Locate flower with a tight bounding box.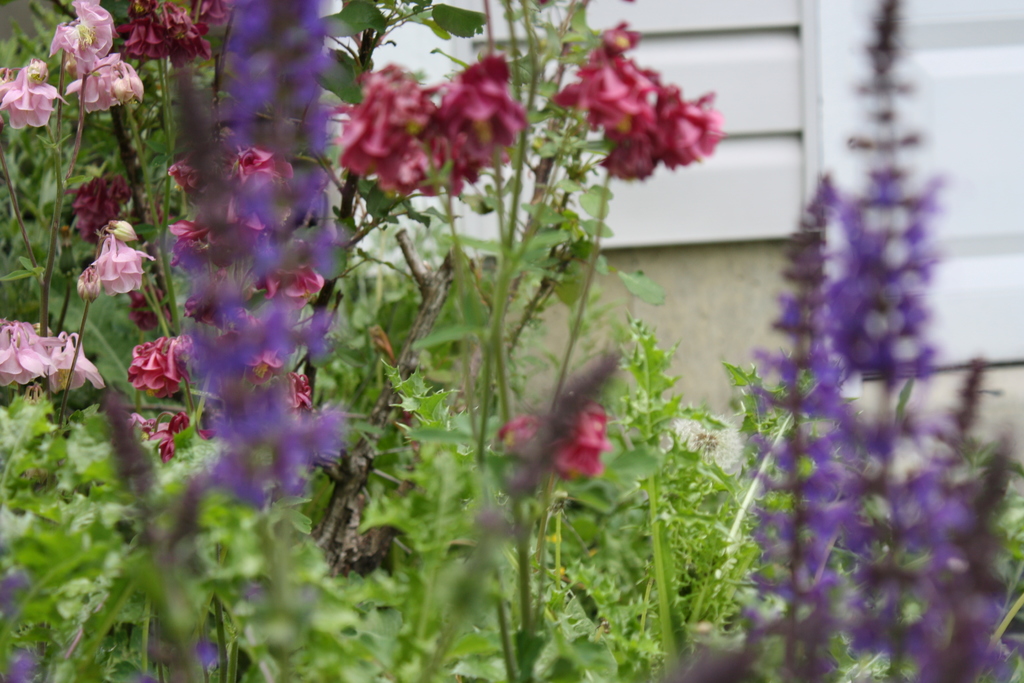
102 0 260 74.
